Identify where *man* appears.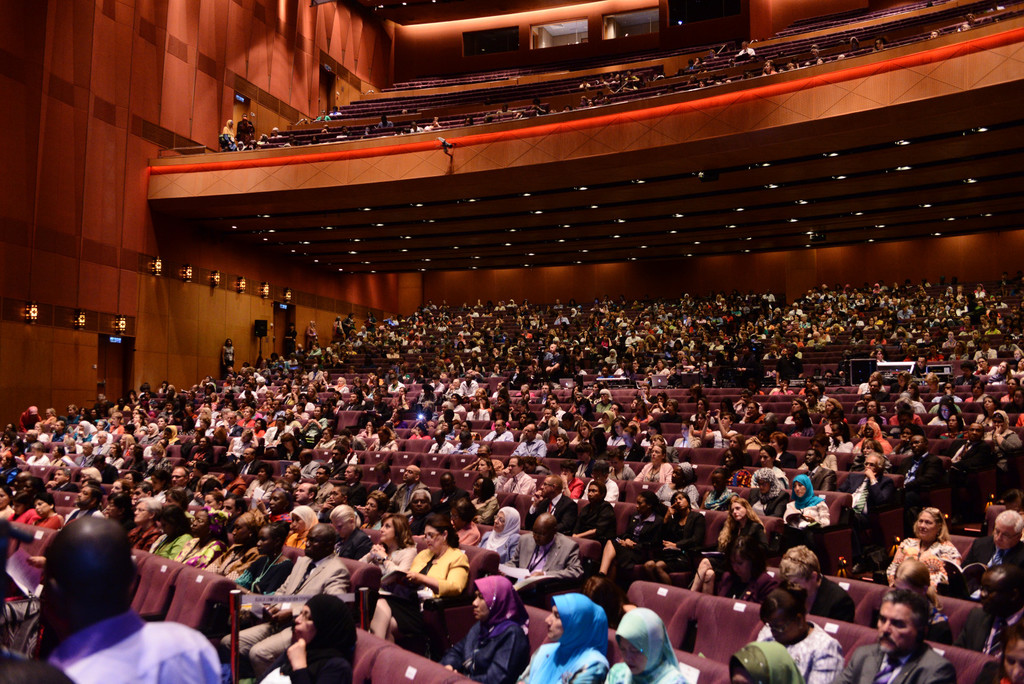
Appears at 540, 409, 555, 428.
